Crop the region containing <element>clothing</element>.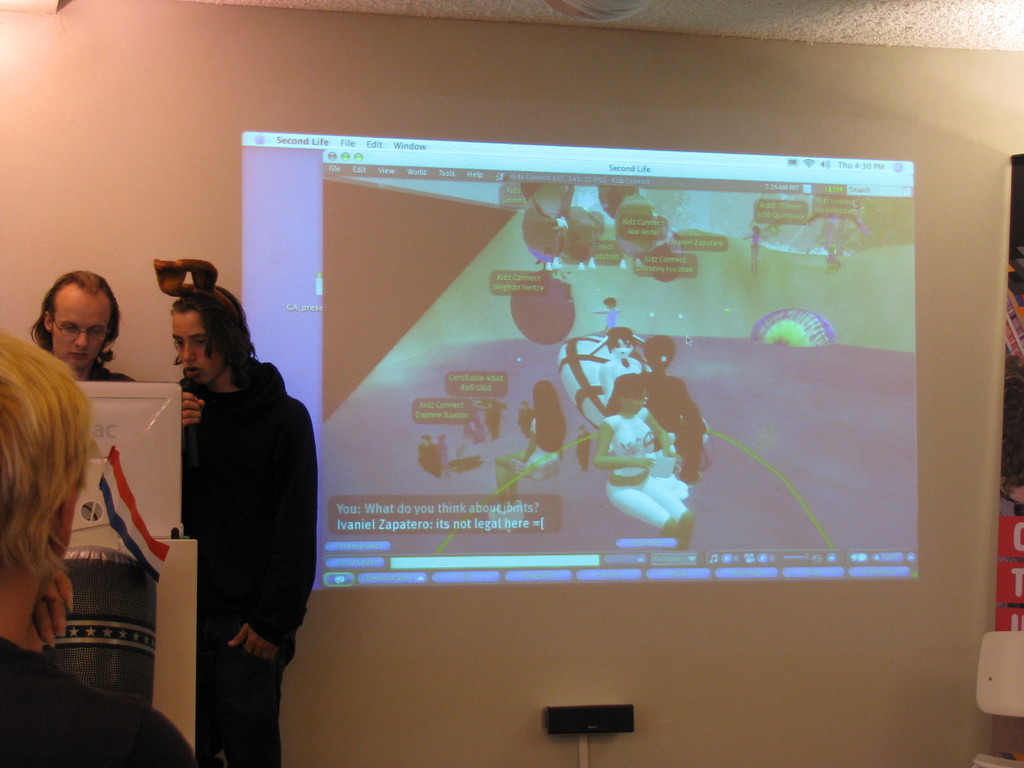
Crop region: bbox(132, 334, 299, 723).
